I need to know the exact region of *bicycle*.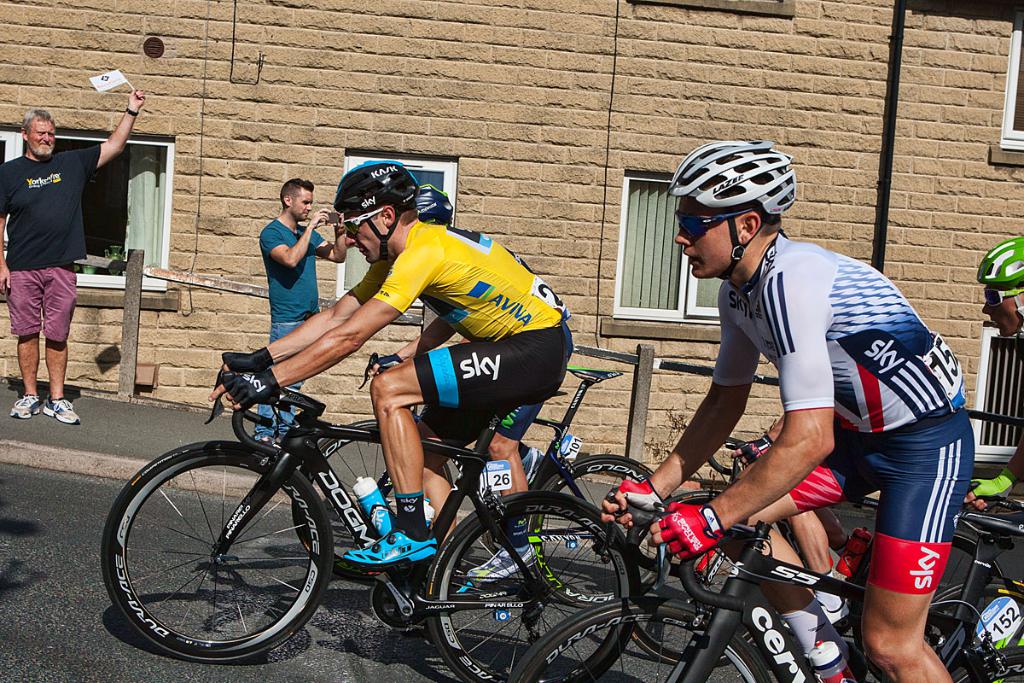
Region: box=[660, 426, 941, 607].
